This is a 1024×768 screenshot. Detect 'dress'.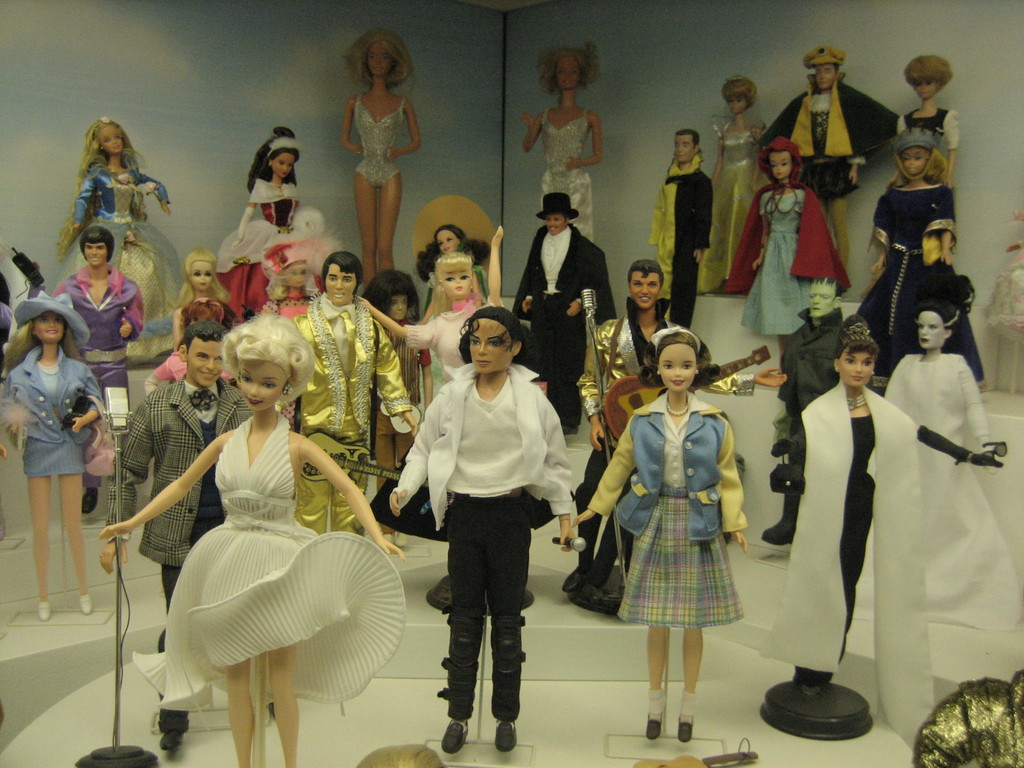
locate(840, 415, 870, 661).
